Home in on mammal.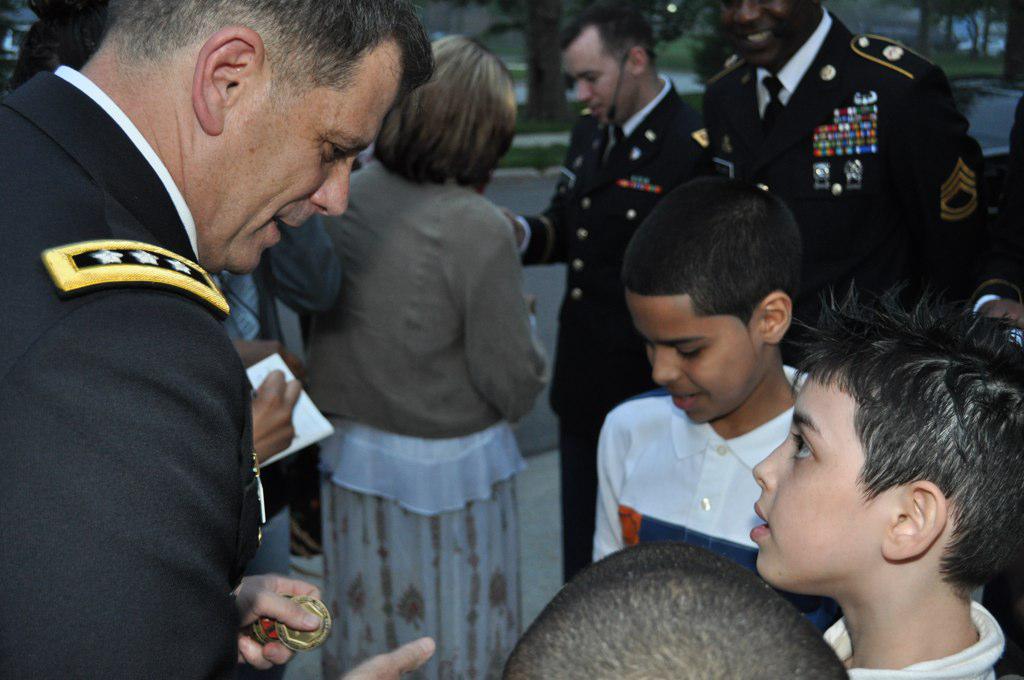
Homed in at {"x1": 206, "y1": 269, "x2": 323, "y2": 590}.
